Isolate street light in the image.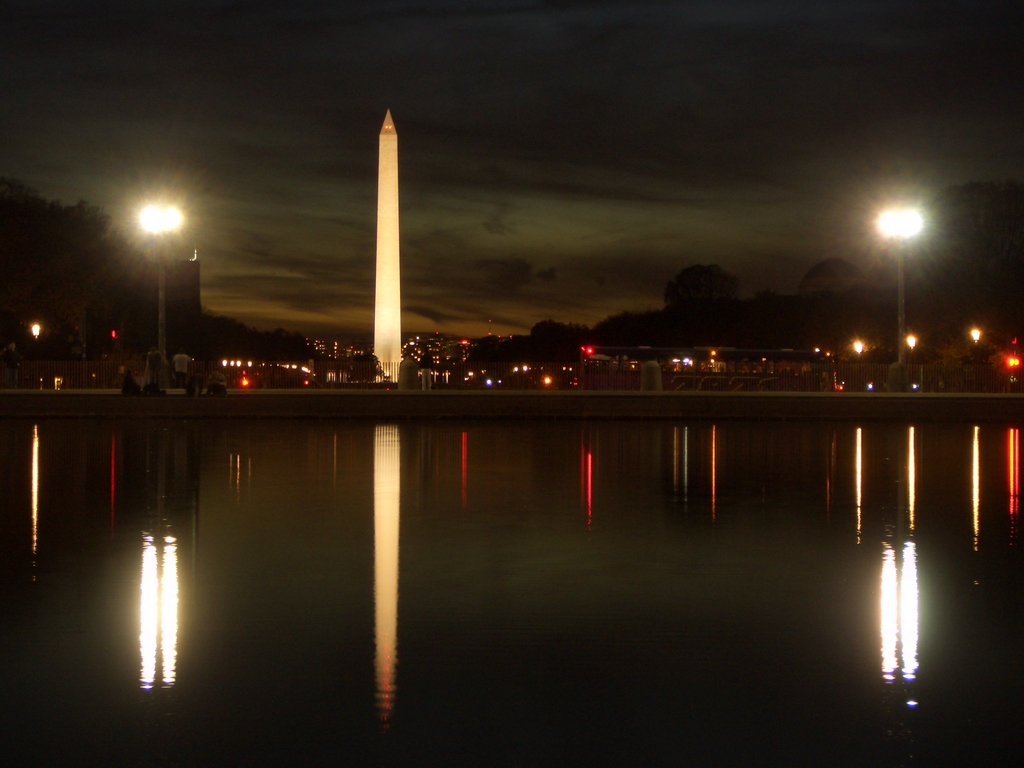
Isolated region: region(858, 180, 980, 422).
